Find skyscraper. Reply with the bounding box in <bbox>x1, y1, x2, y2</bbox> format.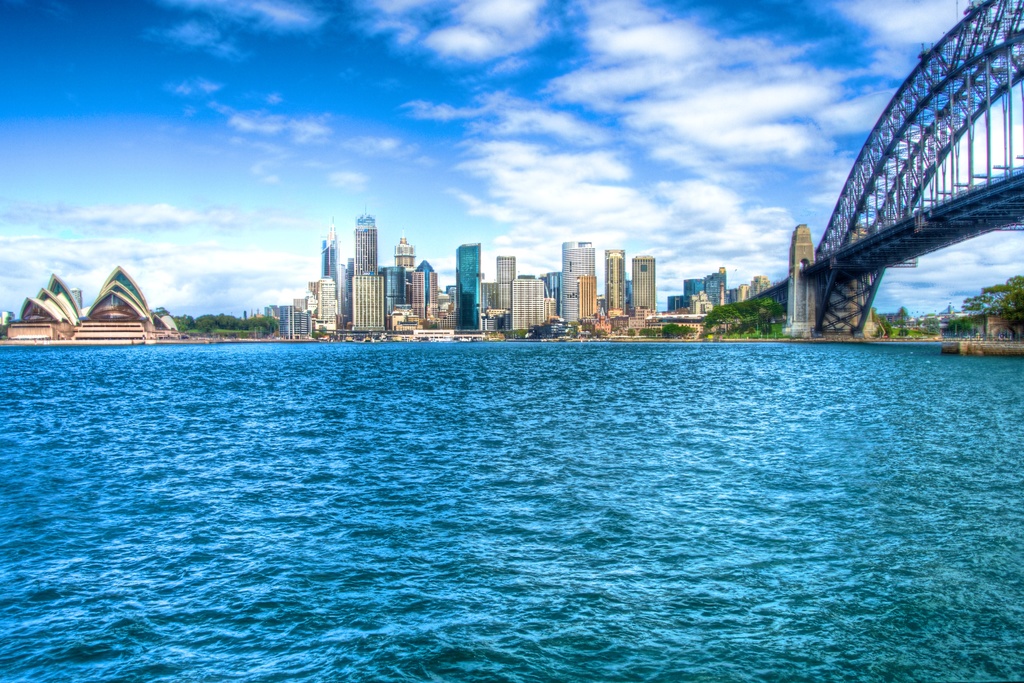
<bbox>351, 206, 385, 333</bbox>.
